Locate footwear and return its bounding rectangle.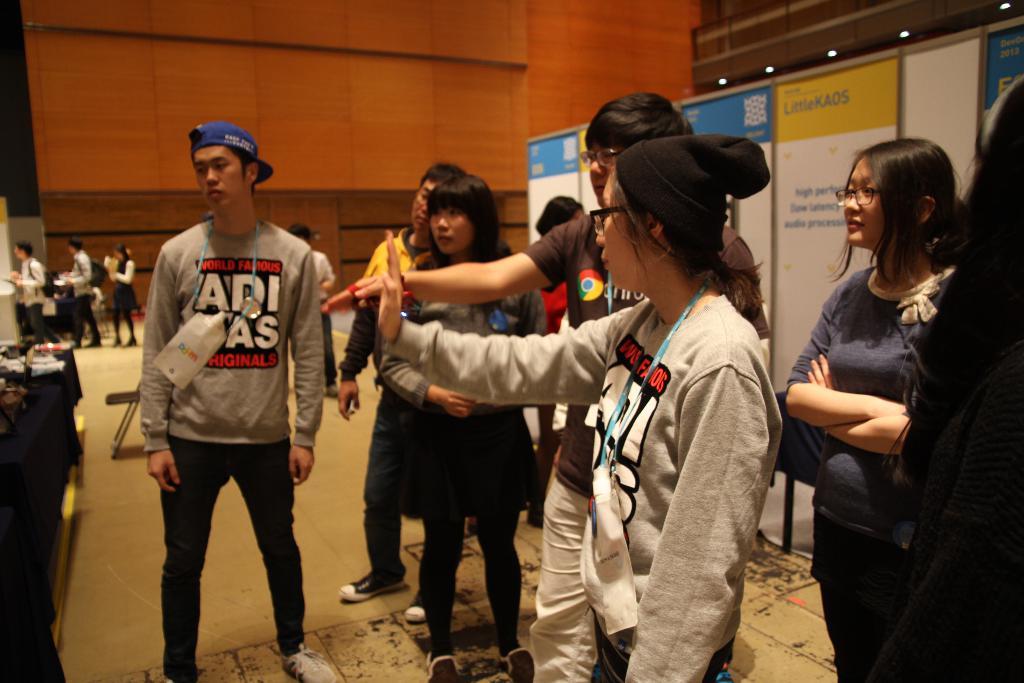
71, 340, 84, 350.
